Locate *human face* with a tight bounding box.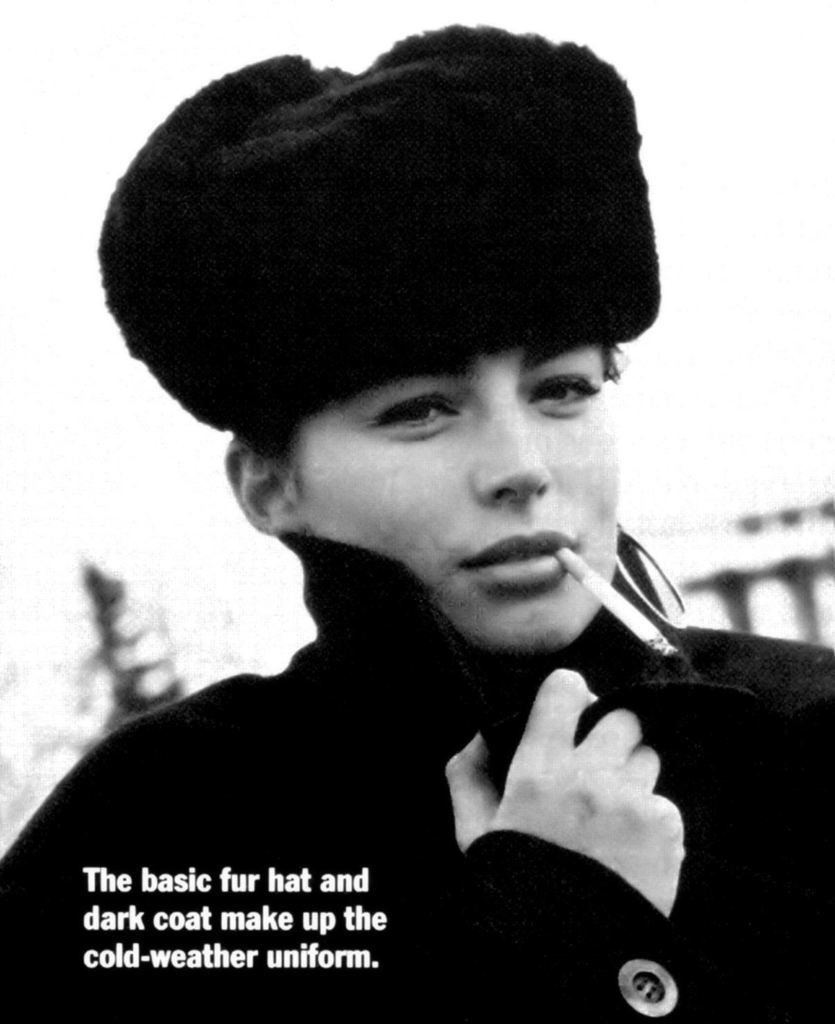
283, 349, 617, 649.
